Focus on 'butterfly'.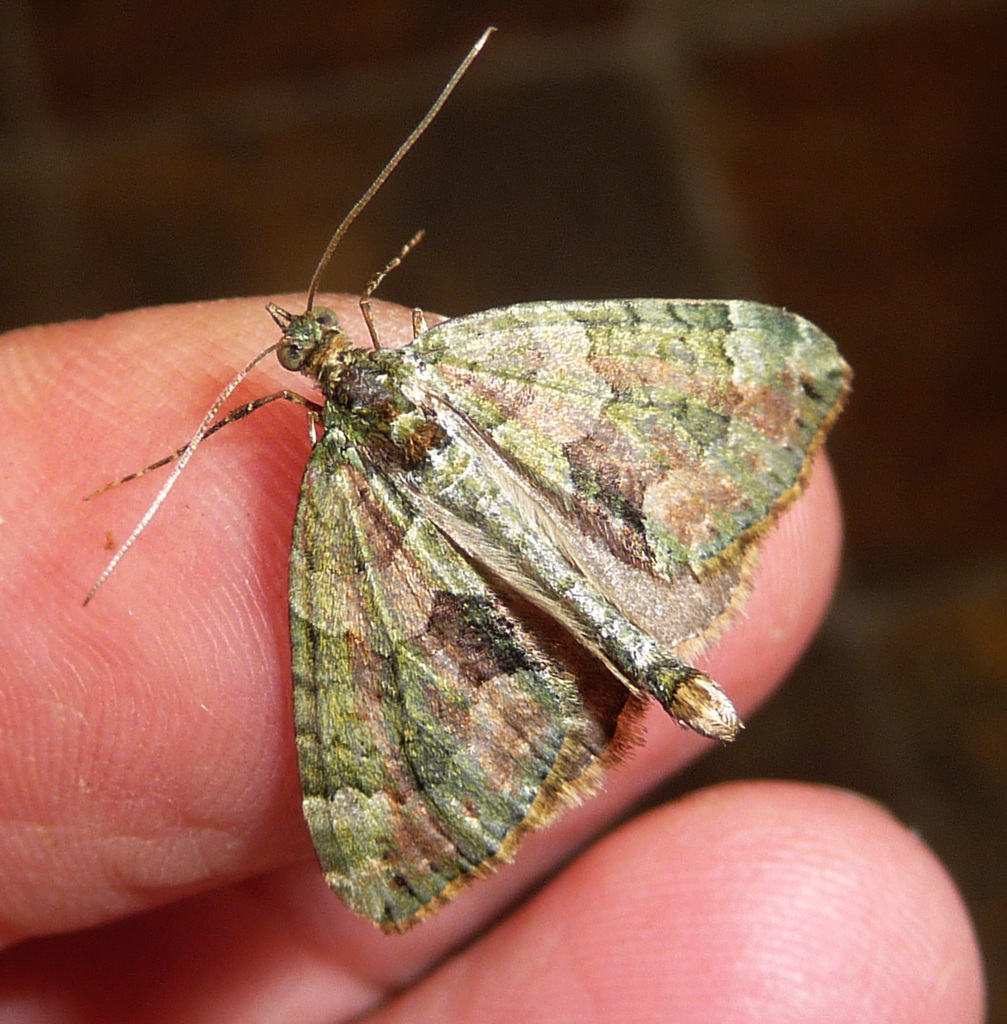
Focused at {"x1": 172, "y1": 160, "x2": 766, "y2": 933}.
